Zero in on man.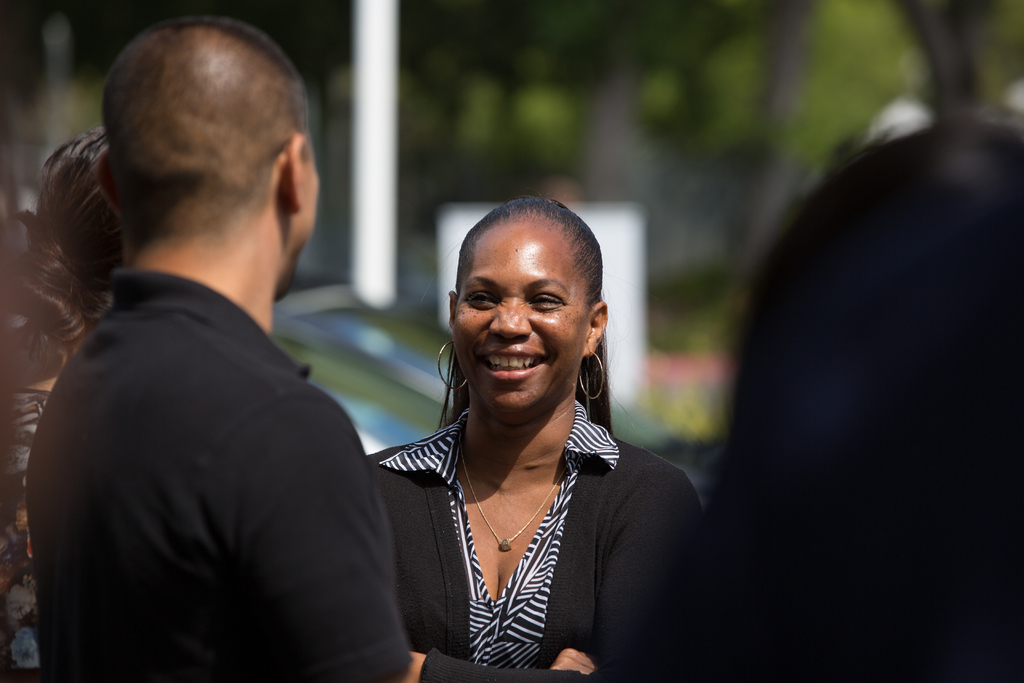
Zeroed in: rect(17, 32, 424, 677).
